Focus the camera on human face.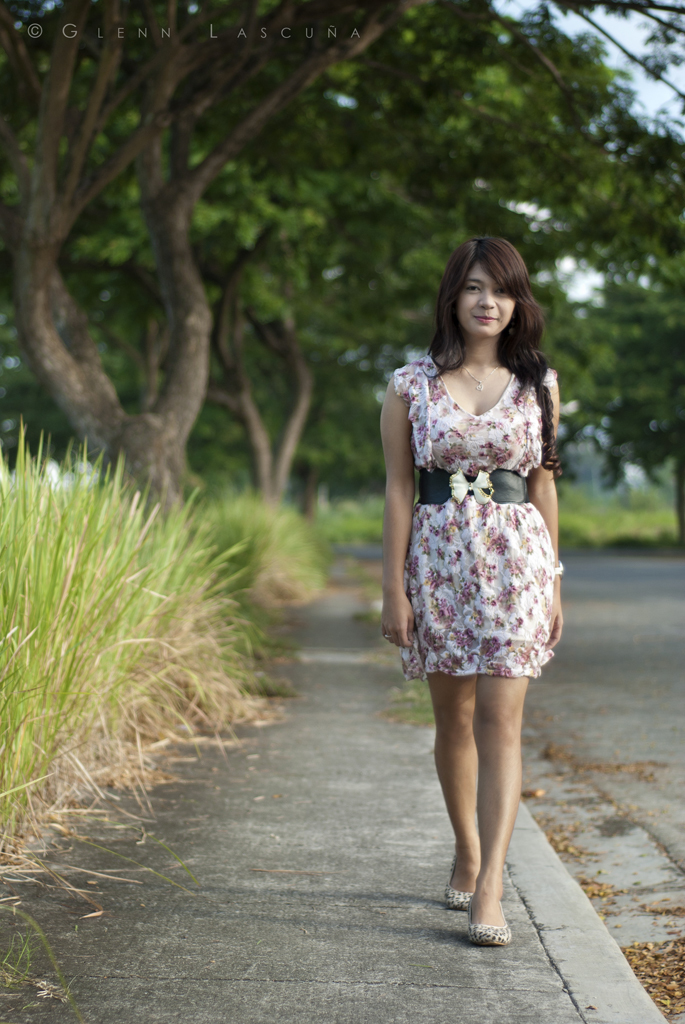
Focus region: [left=457, top=250, right=520, bottom=338].
